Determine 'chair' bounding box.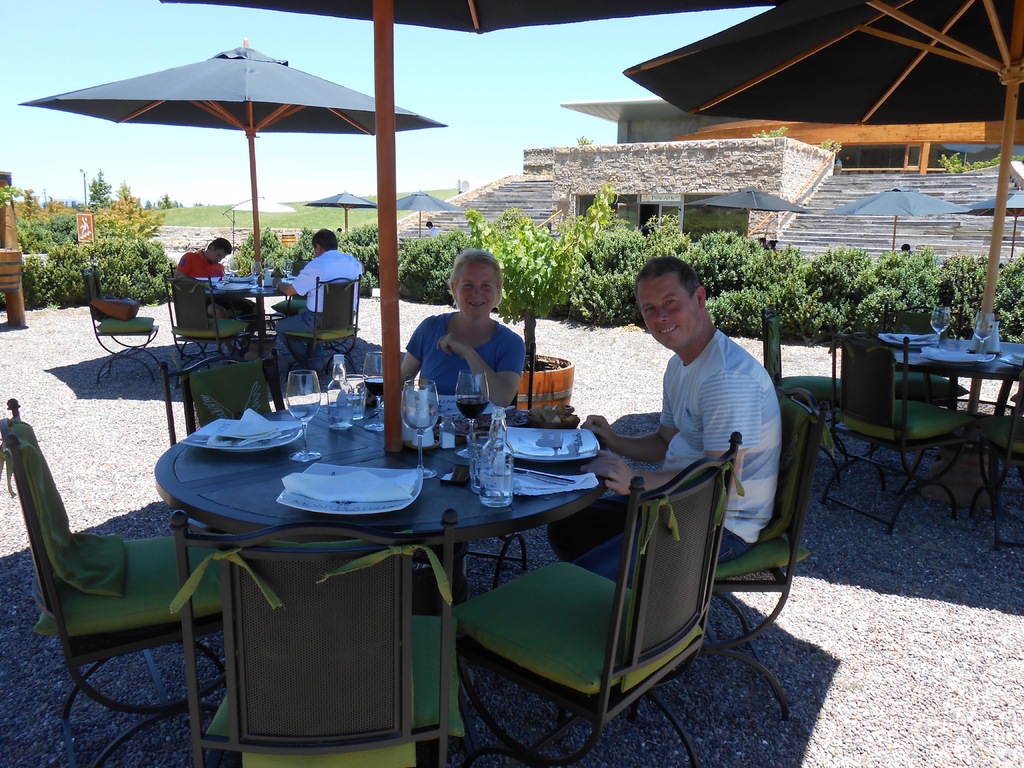
Determined: l=697, t=371, r=829, b=726.
